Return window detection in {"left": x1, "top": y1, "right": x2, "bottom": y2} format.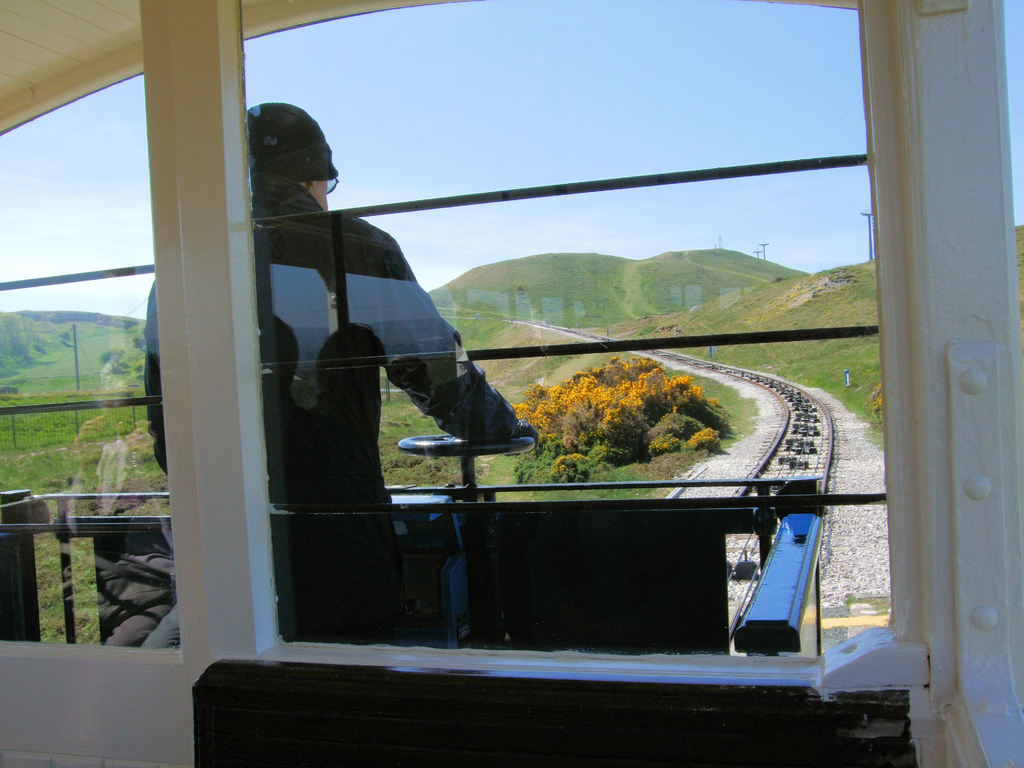
{"left": 0, "top": 0, "right": 931, "bottom": 763}.
